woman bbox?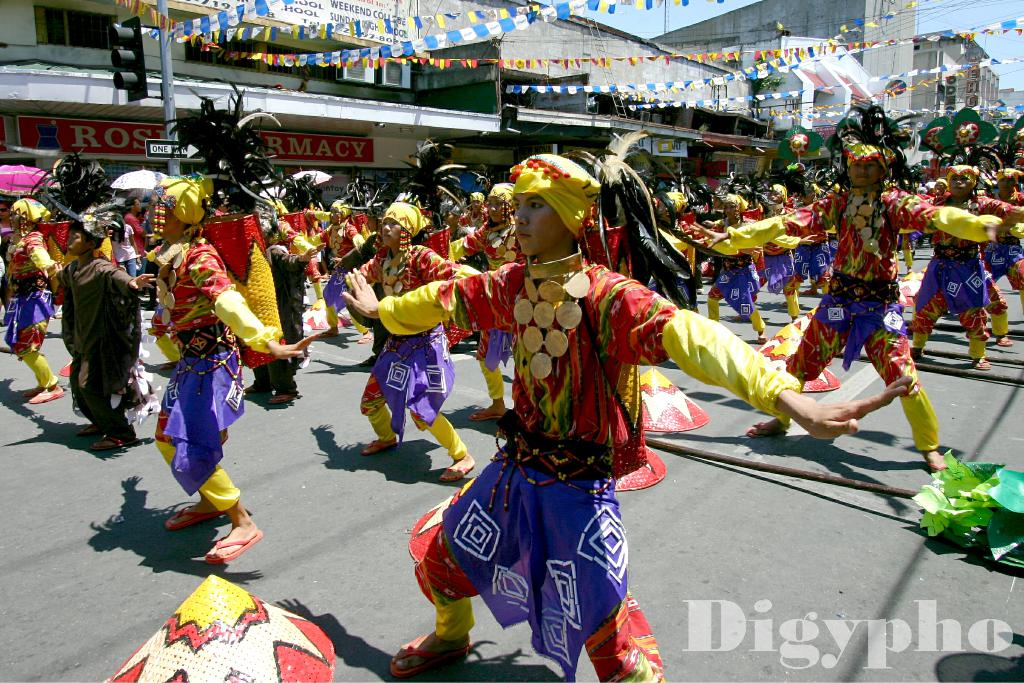
detection(342, 154, 913, 682)
